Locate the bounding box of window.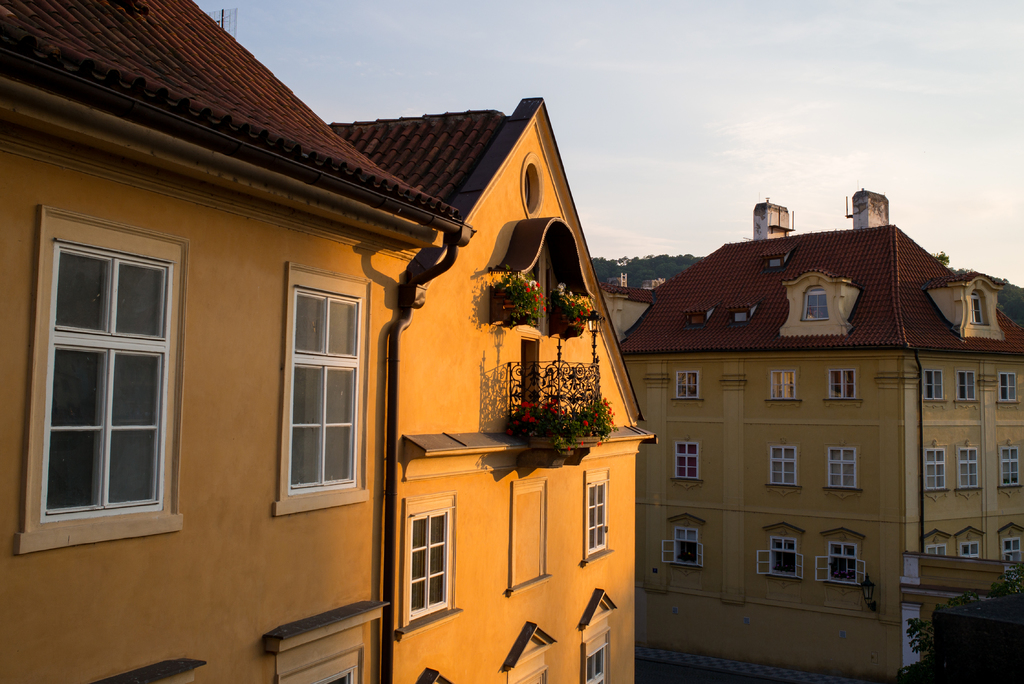
Bounding box: crop(803, 284, 830, 320).
